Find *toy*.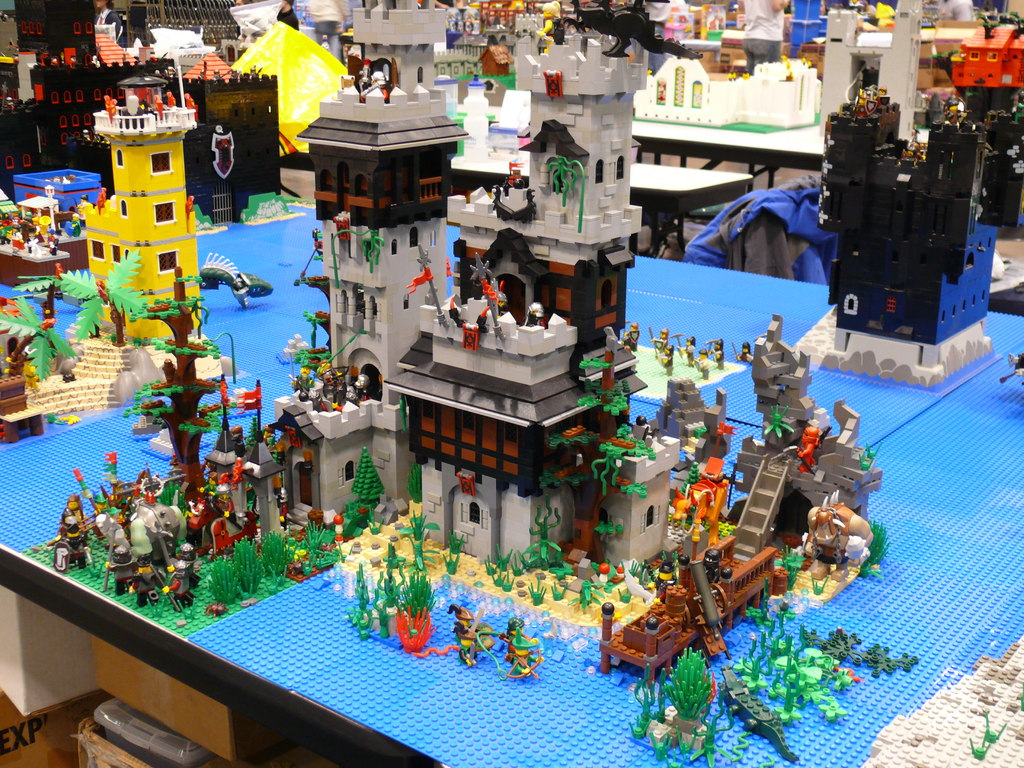
68 497 96 536.
